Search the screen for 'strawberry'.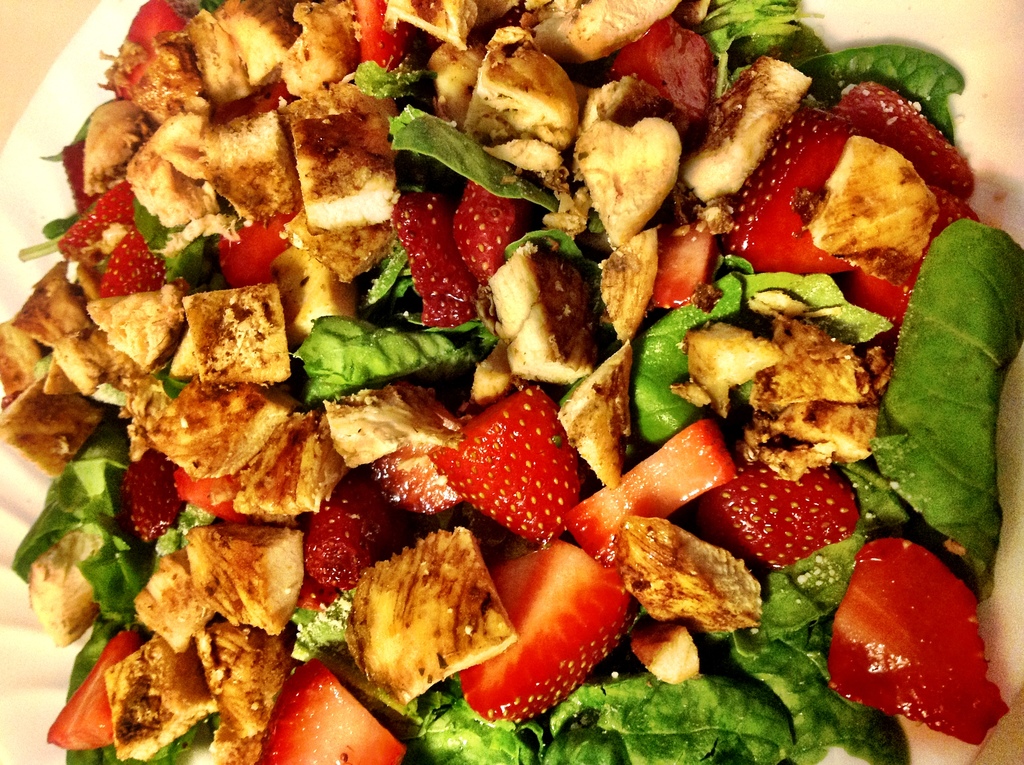
Found at (397, 195, 479, 328).
